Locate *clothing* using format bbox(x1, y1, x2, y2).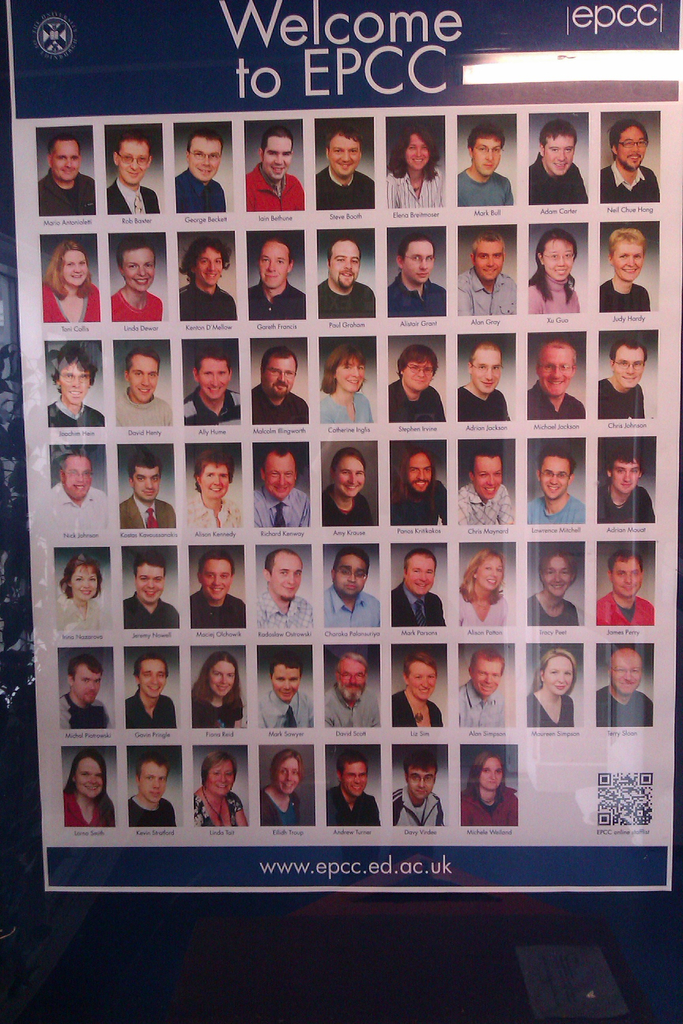
bbox(195, 794, 244, 827).
